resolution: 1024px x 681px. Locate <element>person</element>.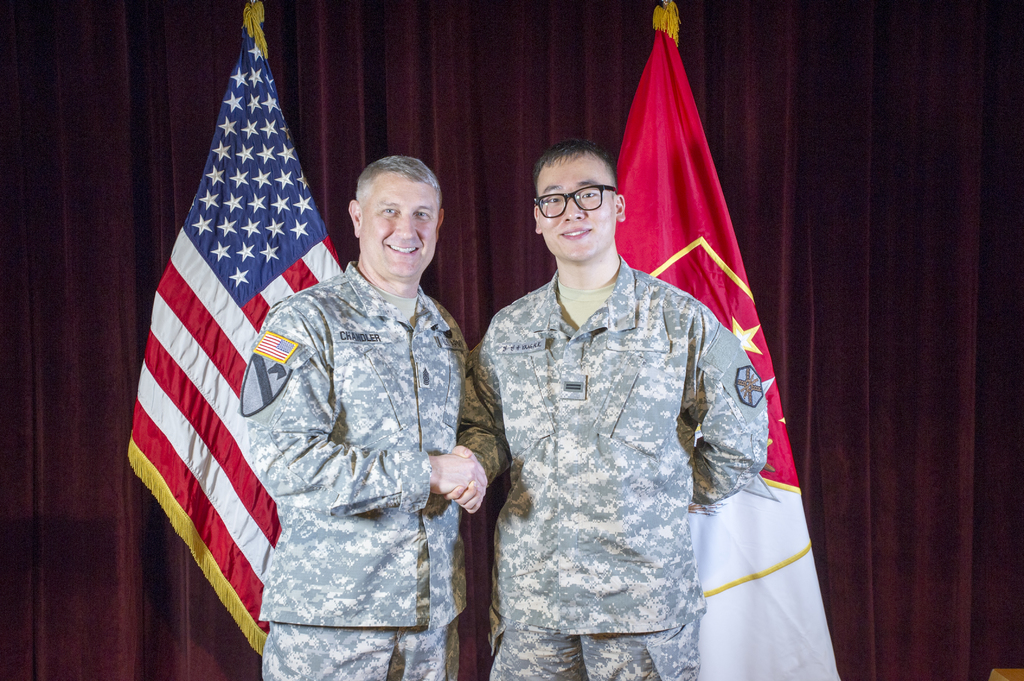
[237, 152, 470, 680].
